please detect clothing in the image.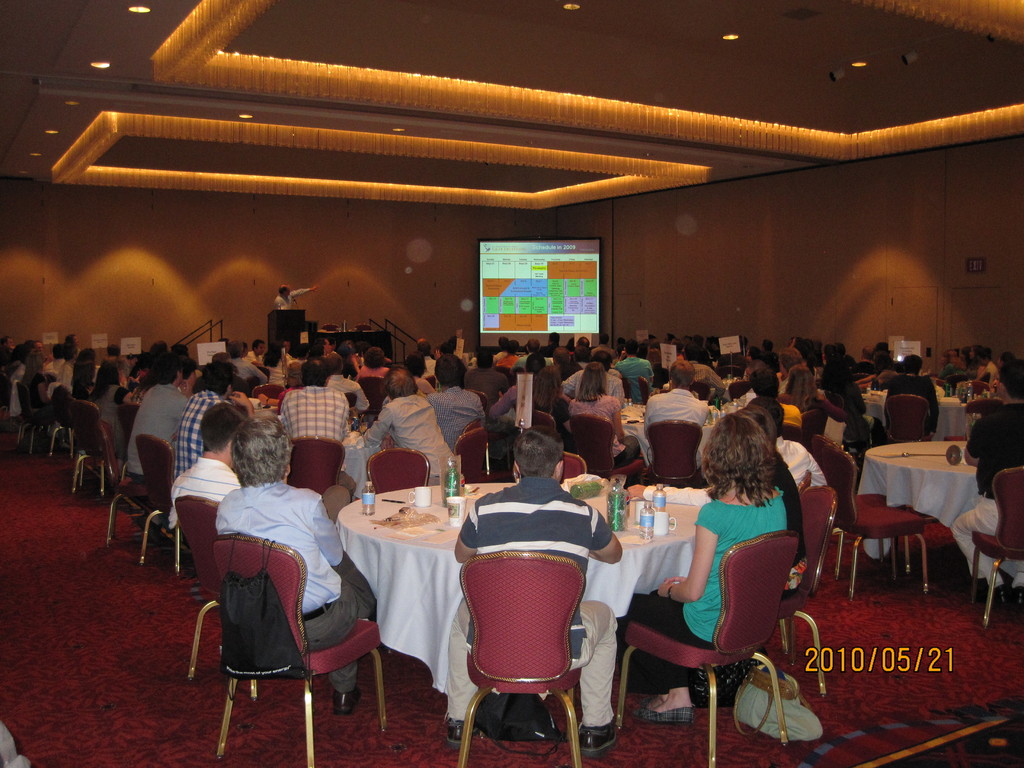
pyautogui.locateOnScreen(886, 372, 935, 412).
